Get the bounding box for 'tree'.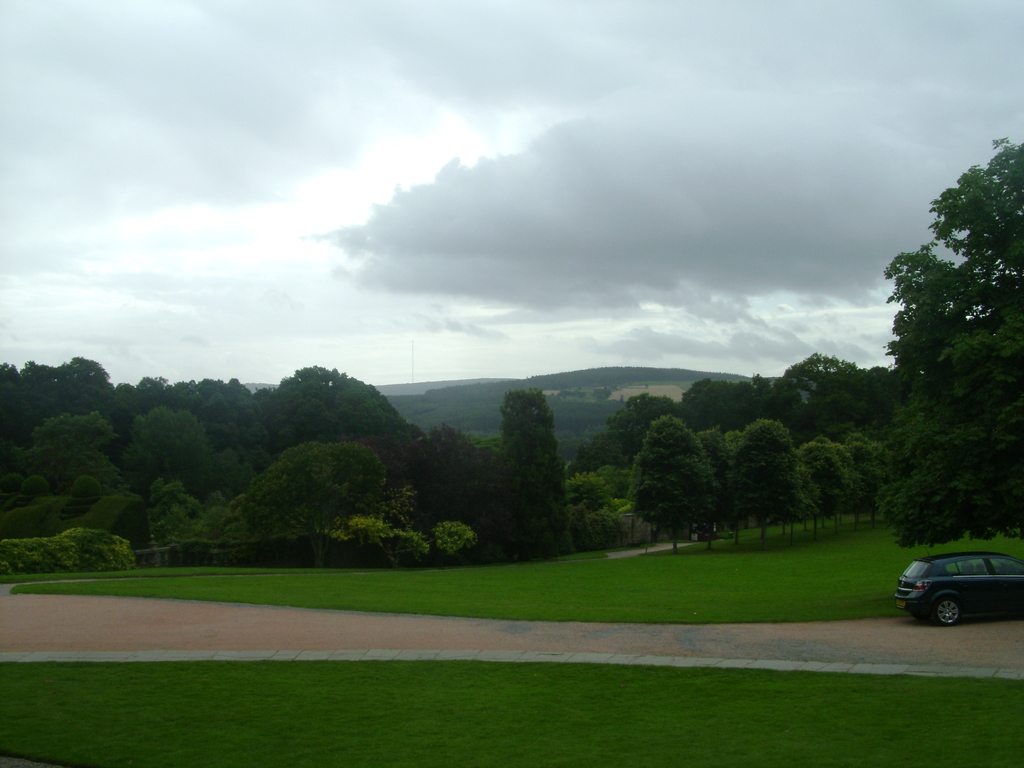
rect(490, 387, 571, 549).
